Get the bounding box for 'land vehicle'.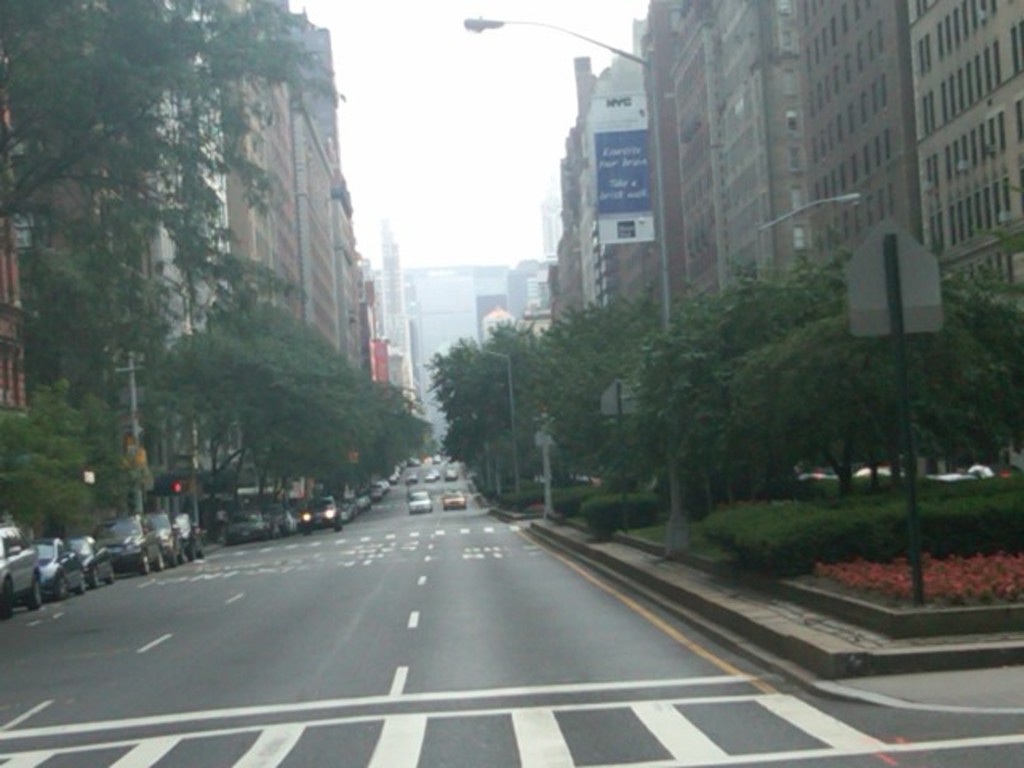
408:494:434:515.
